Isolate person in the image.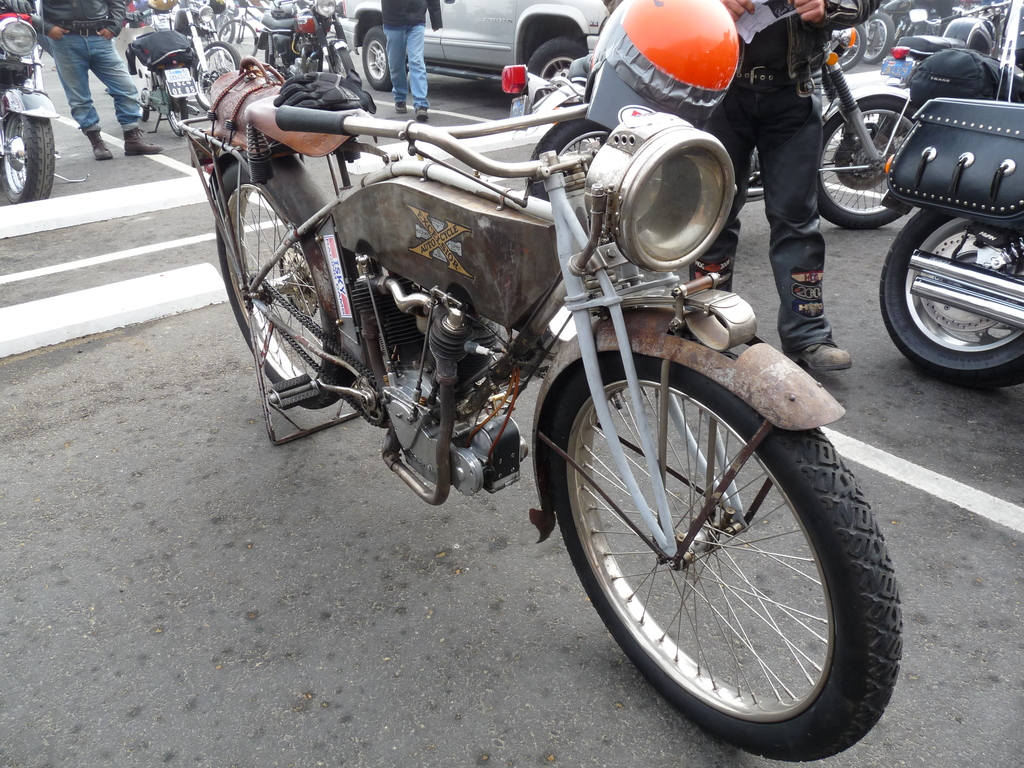
Isolated region: region(383, 0, 440, 114).
